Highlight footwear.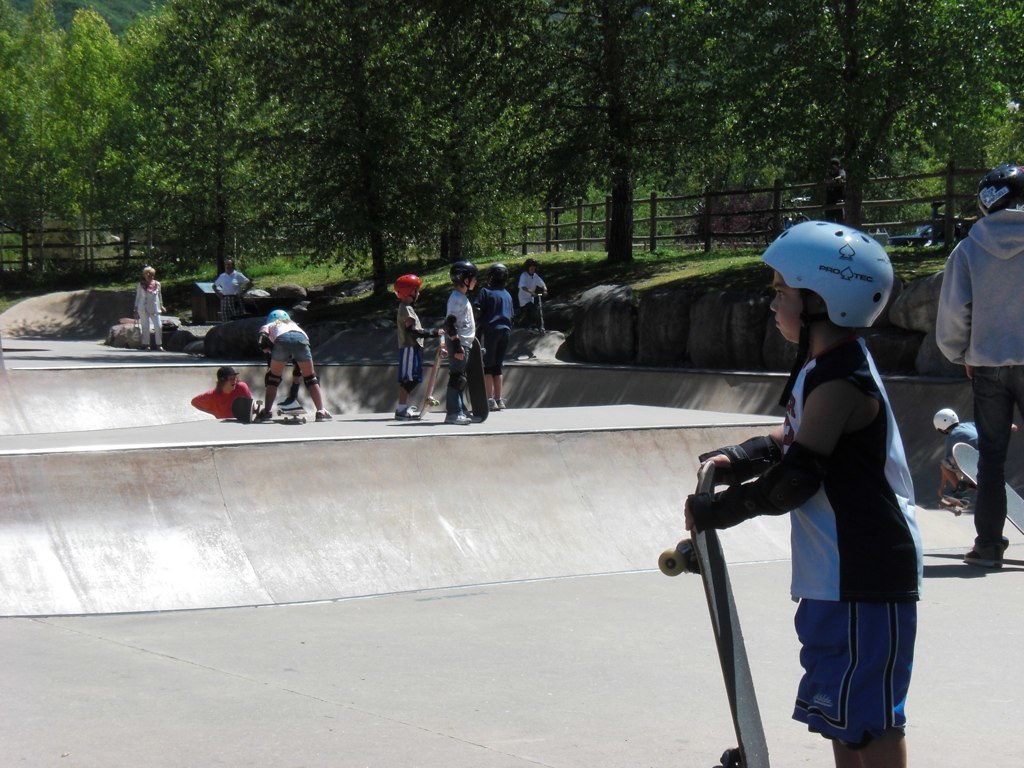
Highlighted region: pyautogui.locateOnScreen(138, 343, 152, 350).
